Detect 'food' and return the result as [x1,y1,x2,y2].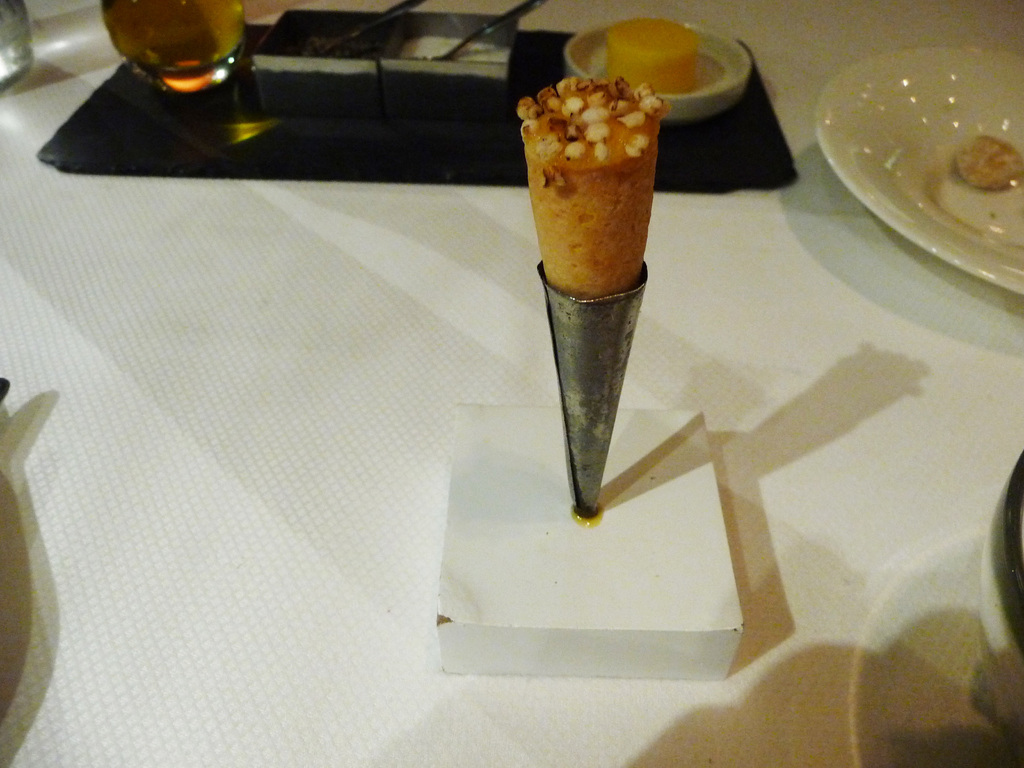
[959,132,1023,190].
